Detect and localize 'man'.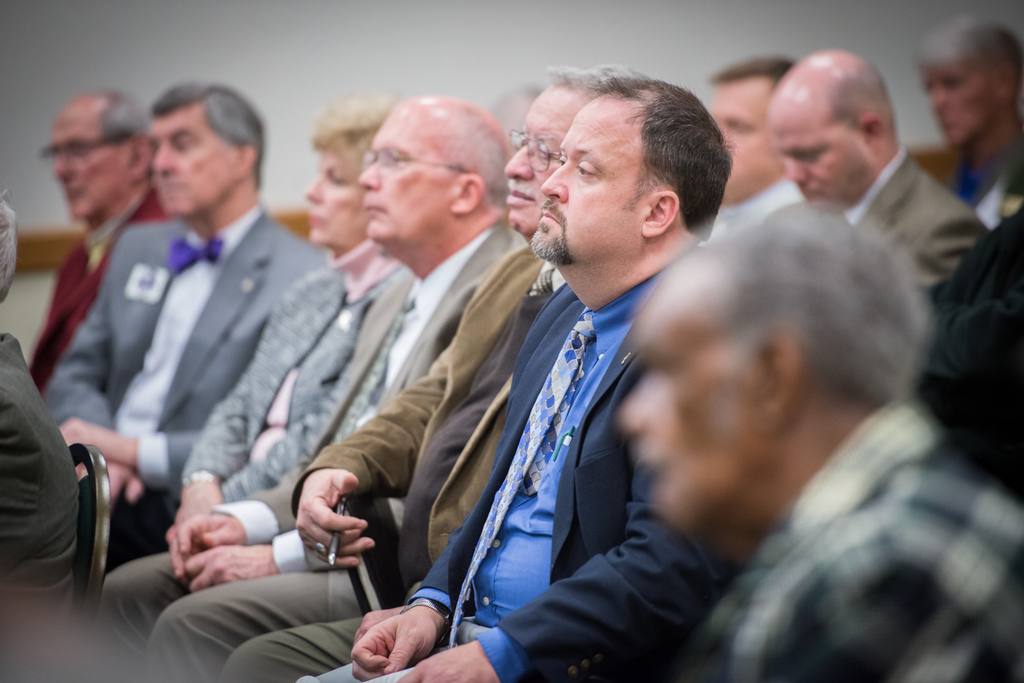
Localized at bbox(696, 49, 803, 247).
